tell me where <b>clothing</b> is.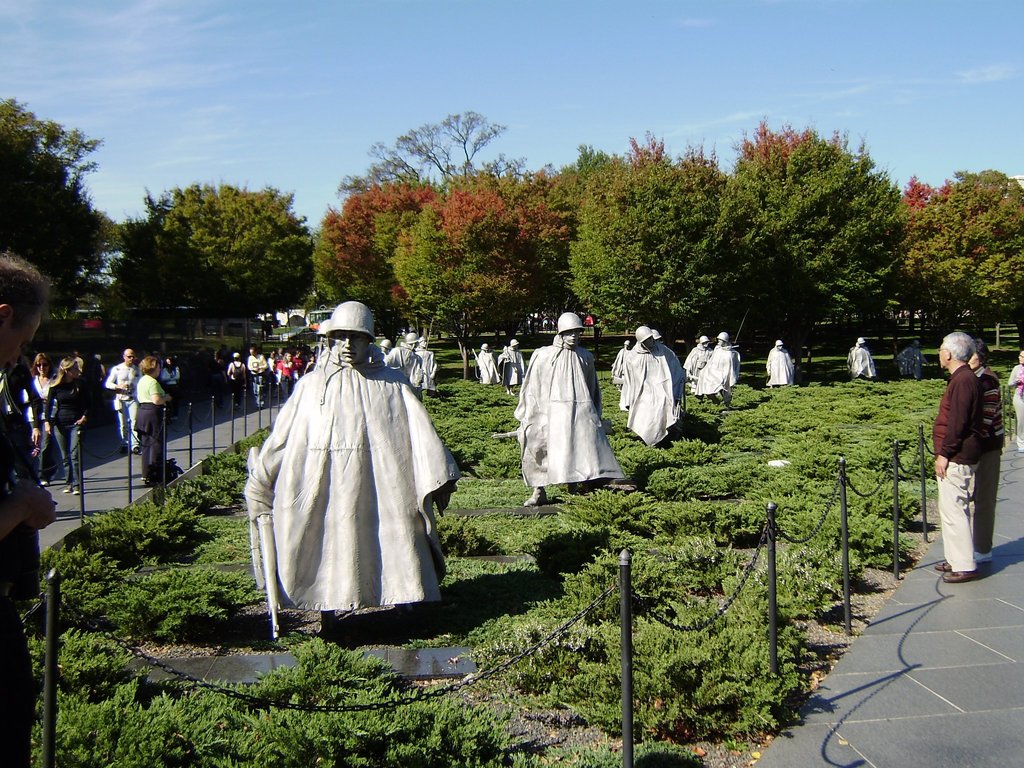
<b>clothing</b> is at pyautogui.locateOnScreen(927, 371, 977, 577).
